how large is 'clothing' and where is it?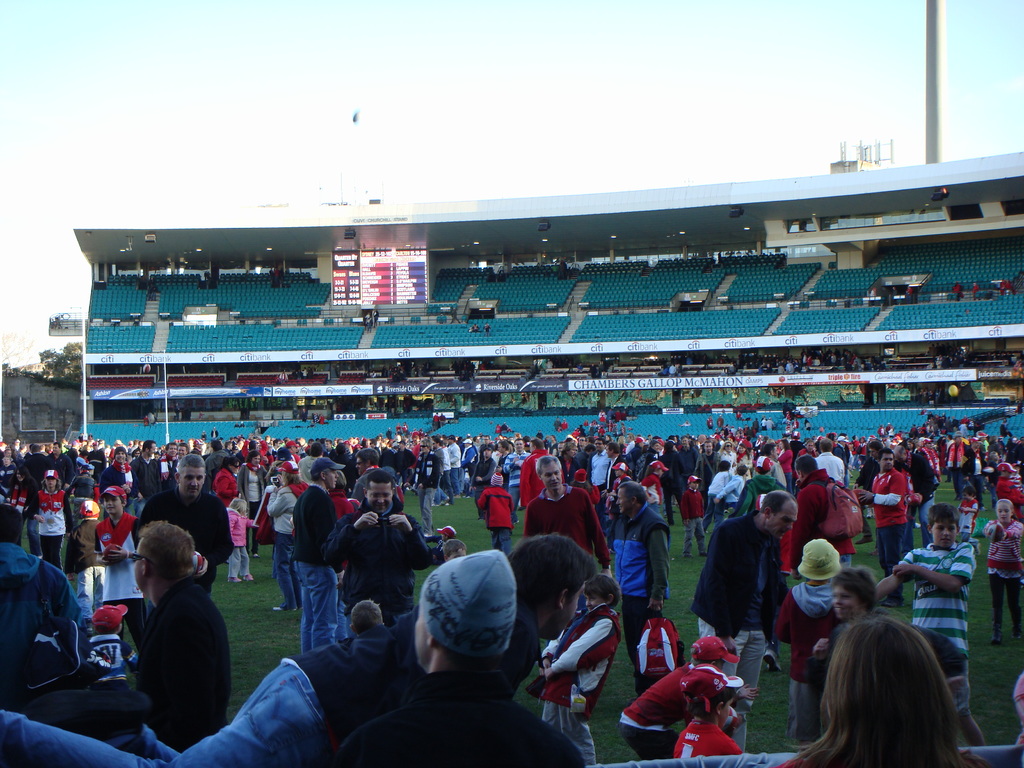
Bounding box: (left=258, top=476, right=305, bottom=613).
